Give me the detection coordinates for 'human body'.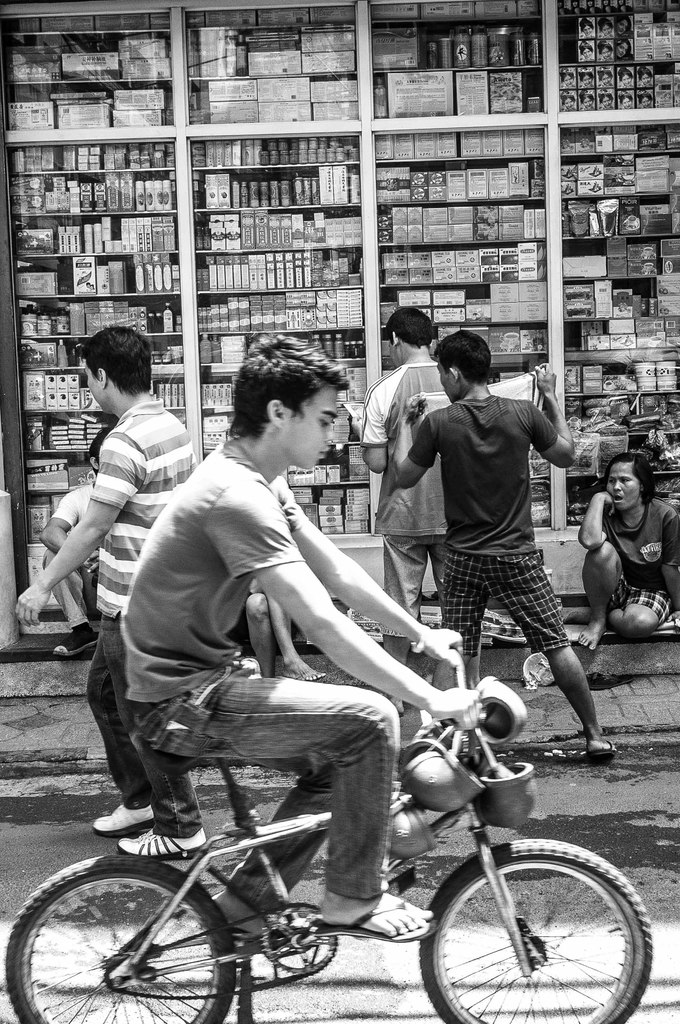
<bbox>578, 428, 673, 652</bbox>.
